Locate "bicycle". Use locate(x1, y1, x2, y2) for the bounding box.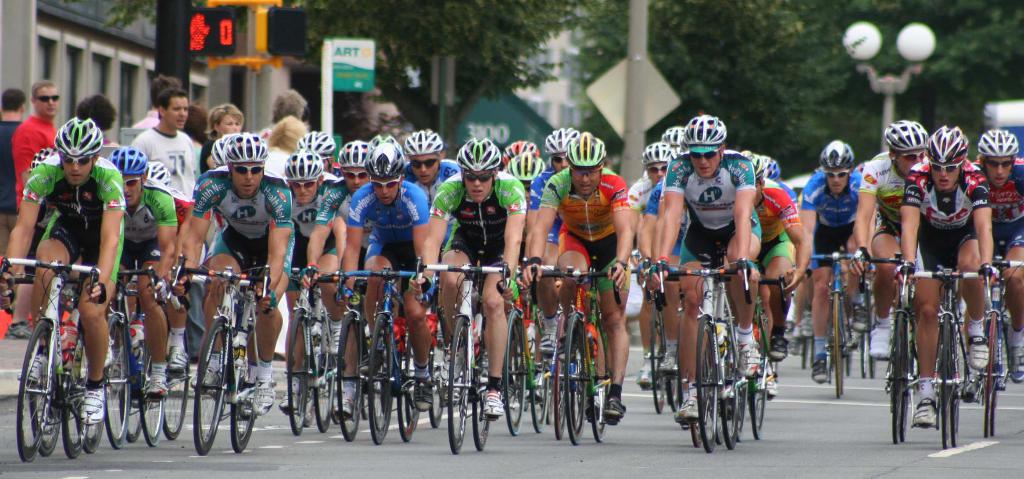
locate(976, 259, 1023, 450).
